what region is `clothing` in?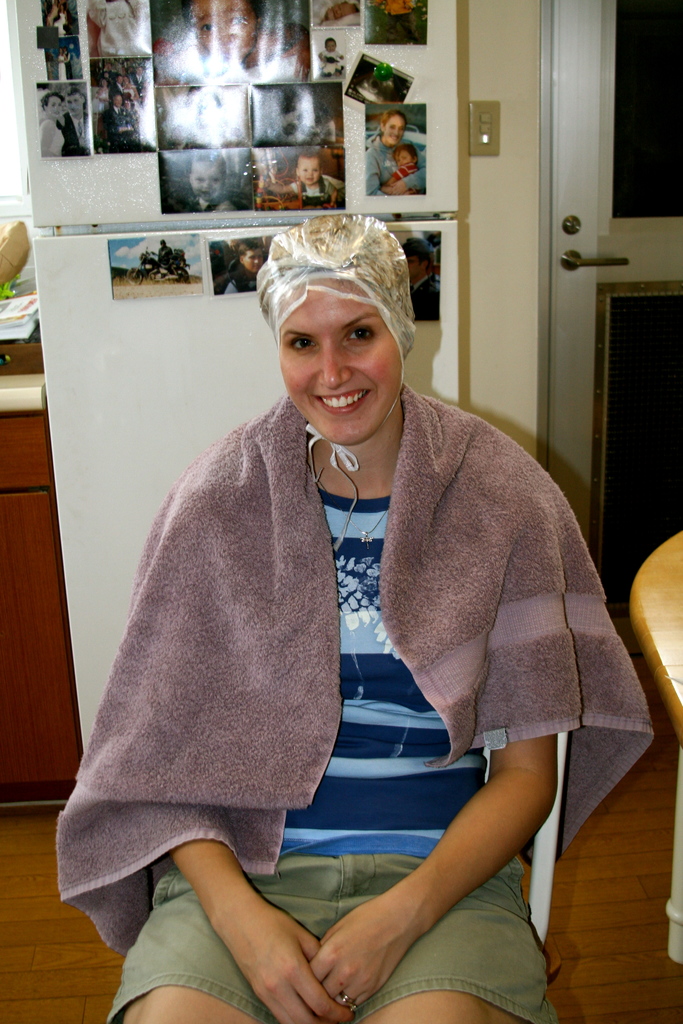
BBox(89, 0, 149, 56).
